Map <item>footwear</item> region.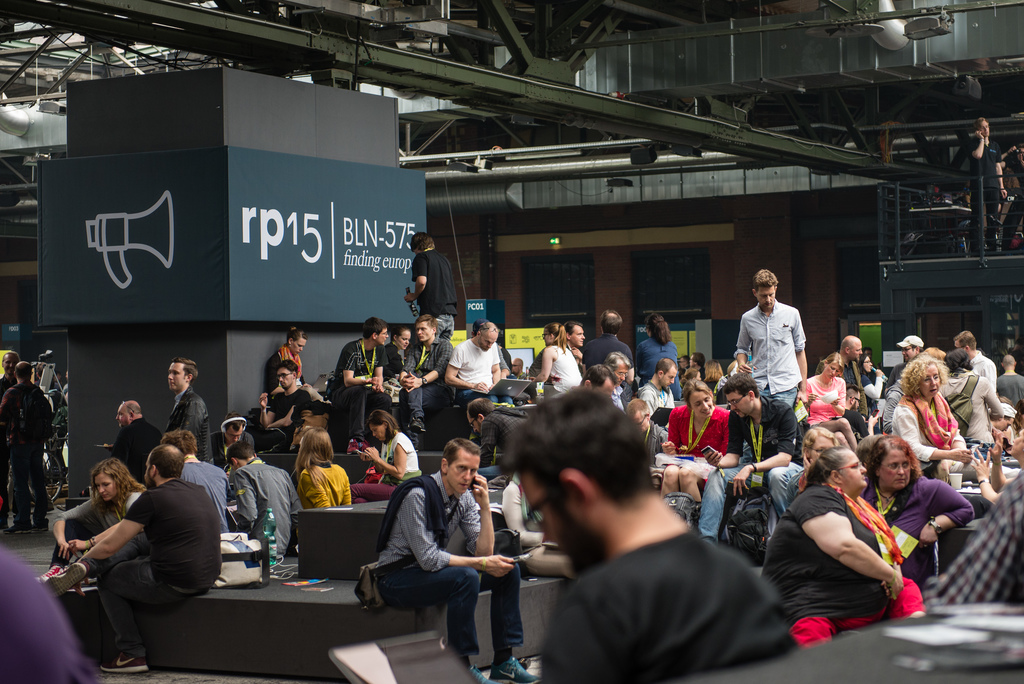
Mapped to bbox(404, 418, 423, 434).
